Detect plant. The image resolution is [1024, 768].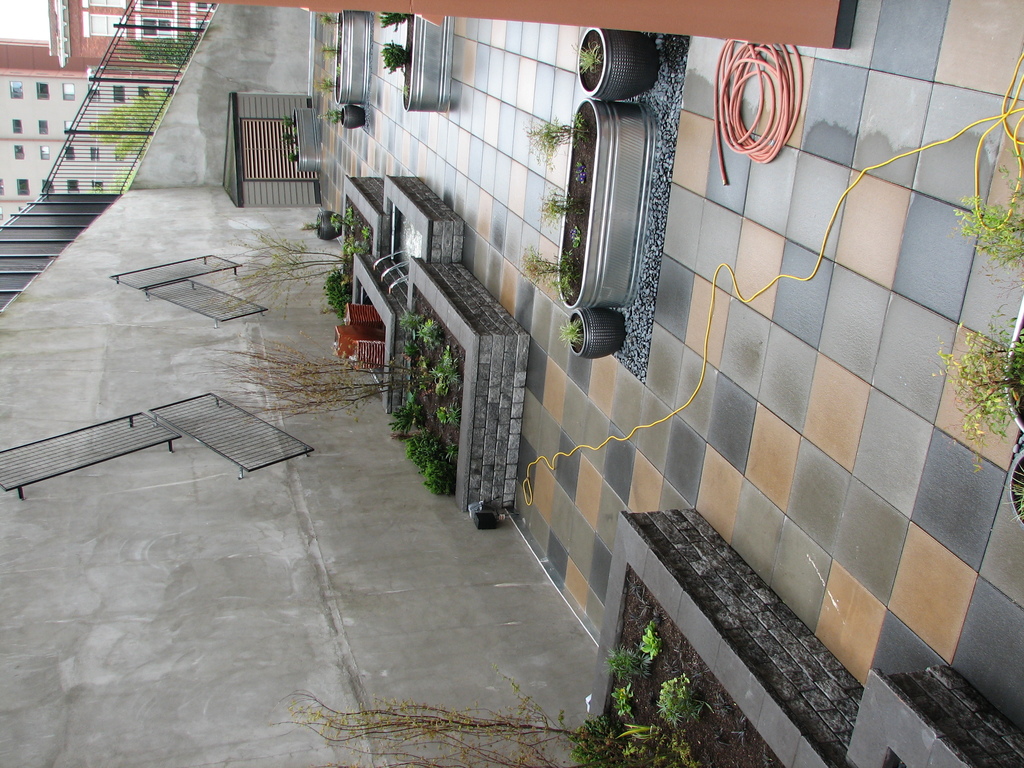
bbox(280, 111, 296, 127).
